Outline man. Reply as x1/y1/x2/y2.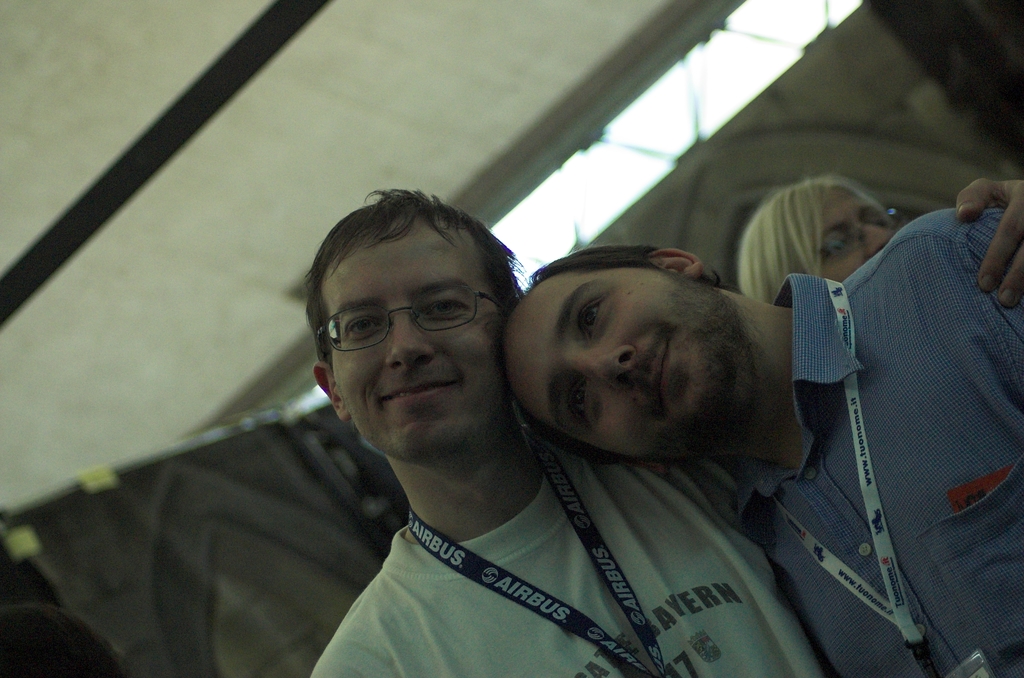
500/206/1023/677.
